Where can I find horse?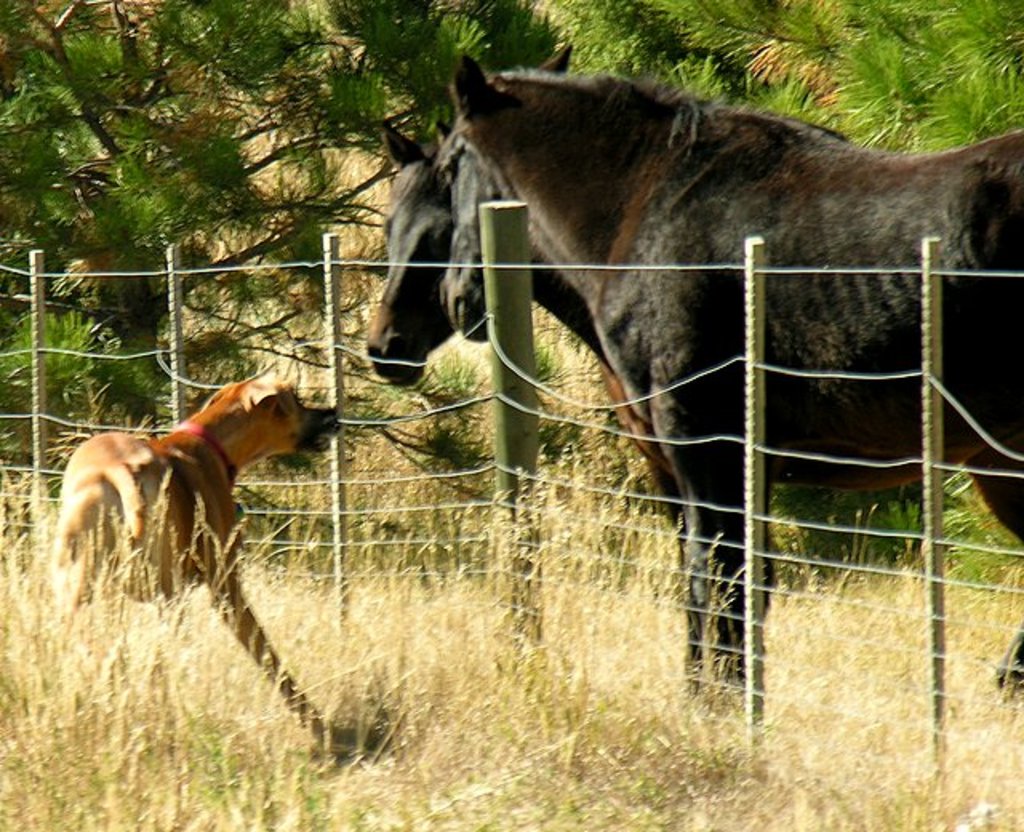
You can find it at (x1=362, y1=118, x2=1022, y2=690).
